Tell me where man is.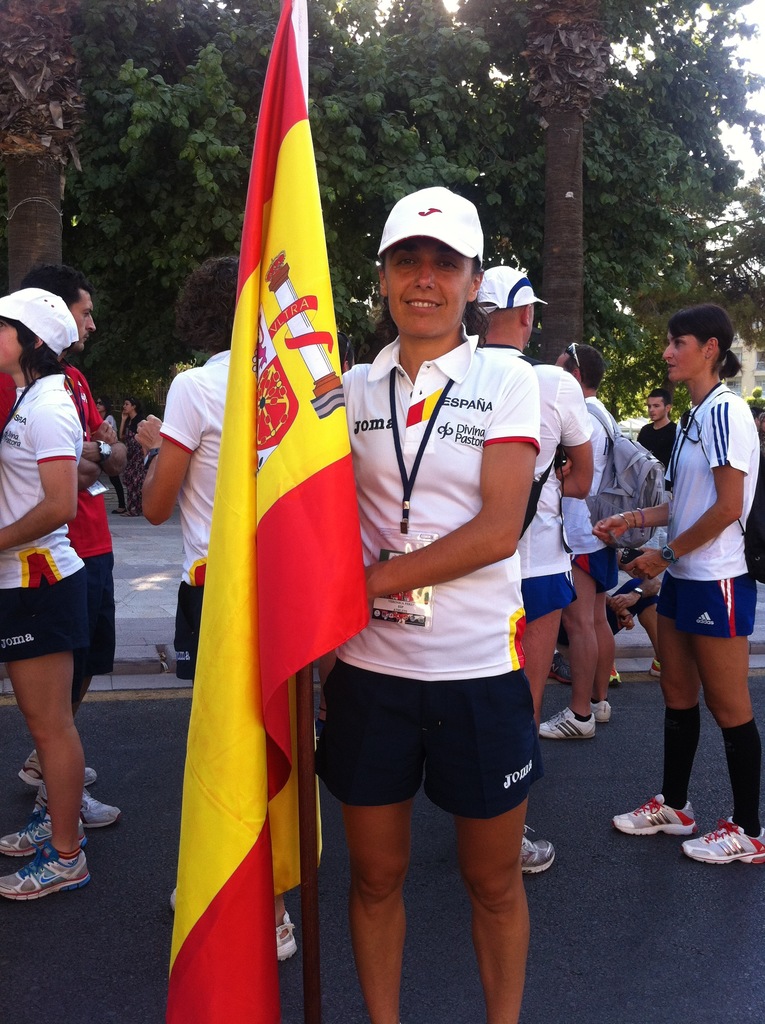
man is at crop(466, 269, 593, 875).
